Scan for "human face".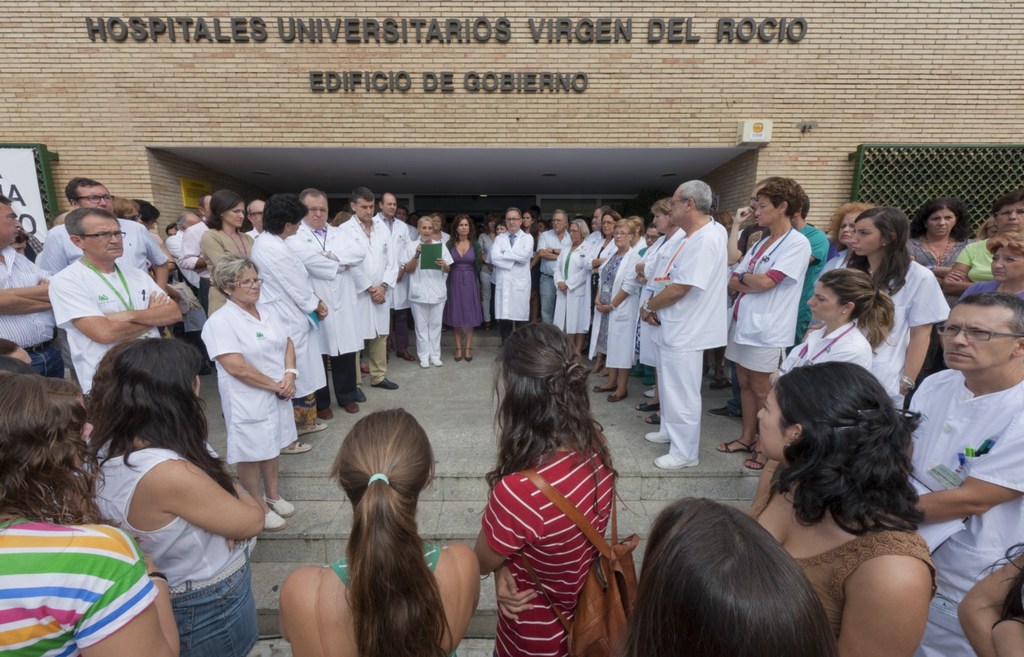
Scan result: 253,202,264,225.
